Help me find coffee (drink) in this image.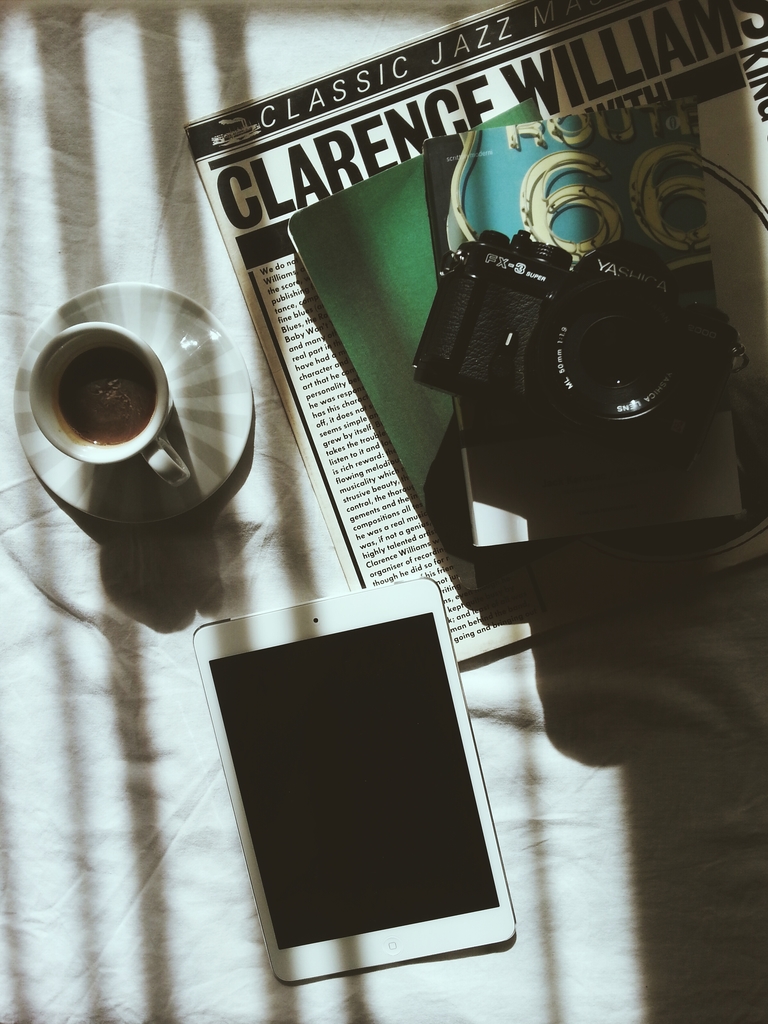
Found it: (60,353,158,445).
